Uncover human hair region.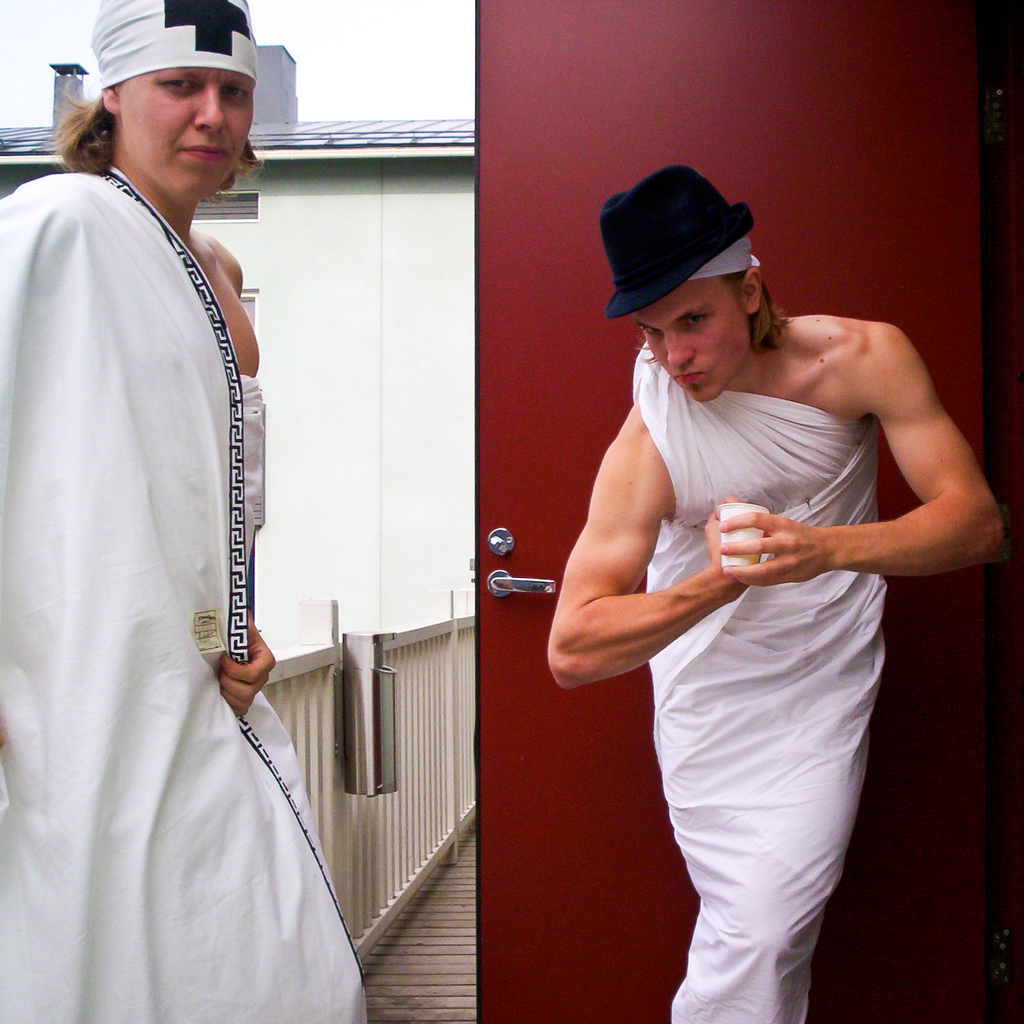
Uncovered: select_region(49, 83, 266, 177).
